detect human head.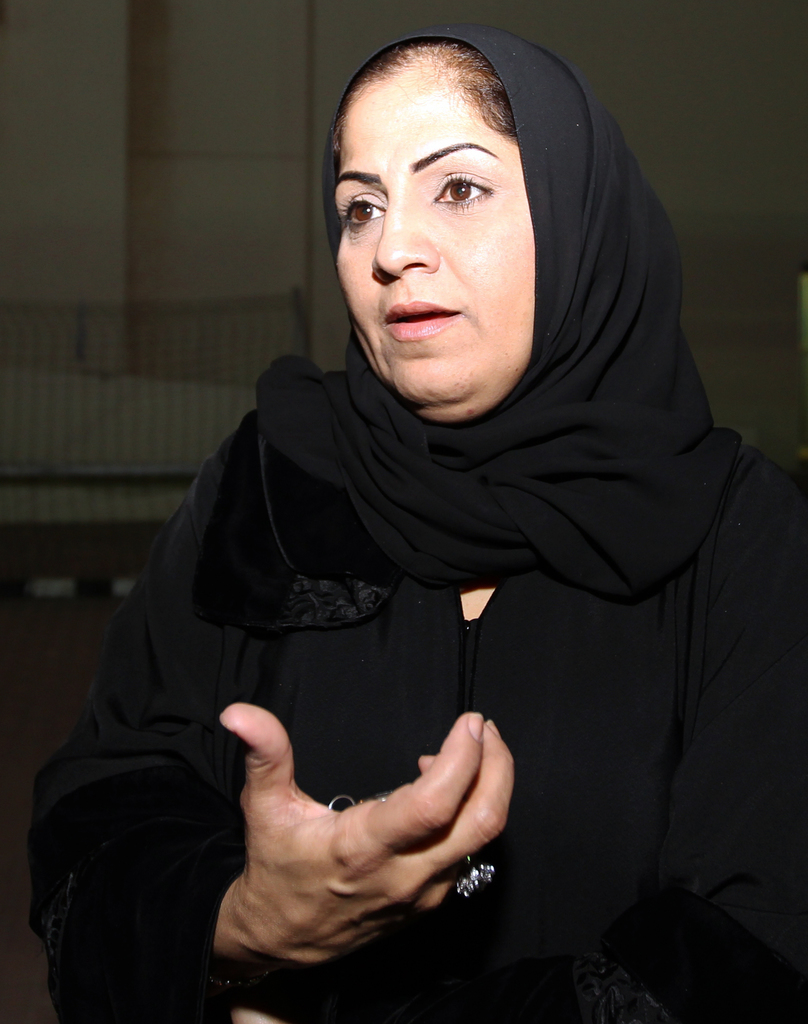
Detected at l=324, t=29, r=679, b=419.
